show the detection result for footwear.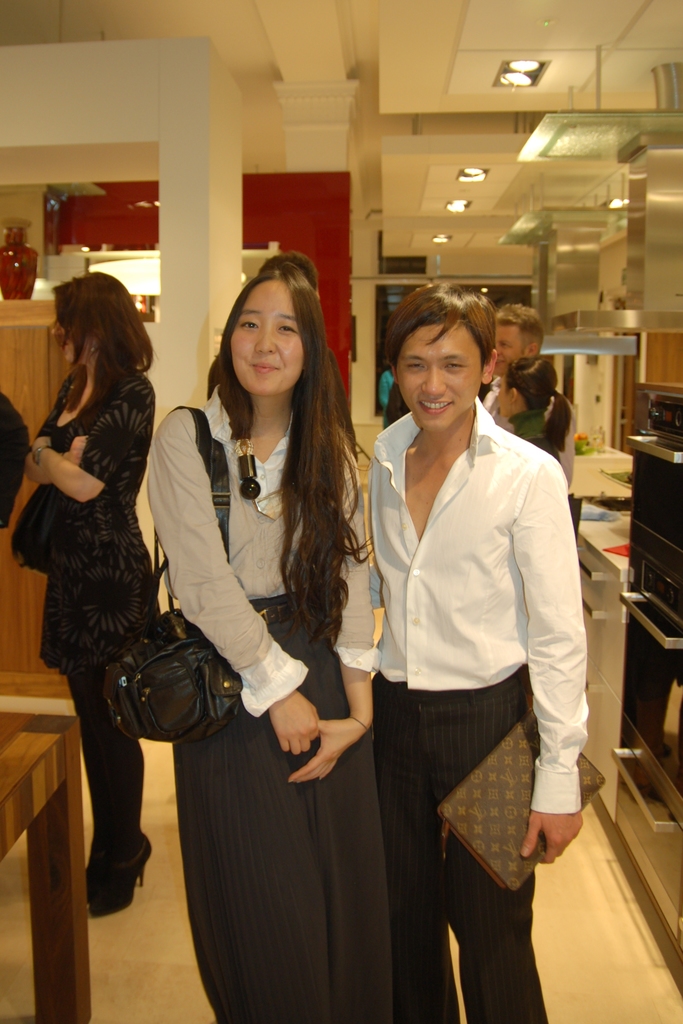
bbox(79, 826, 158, 926).
